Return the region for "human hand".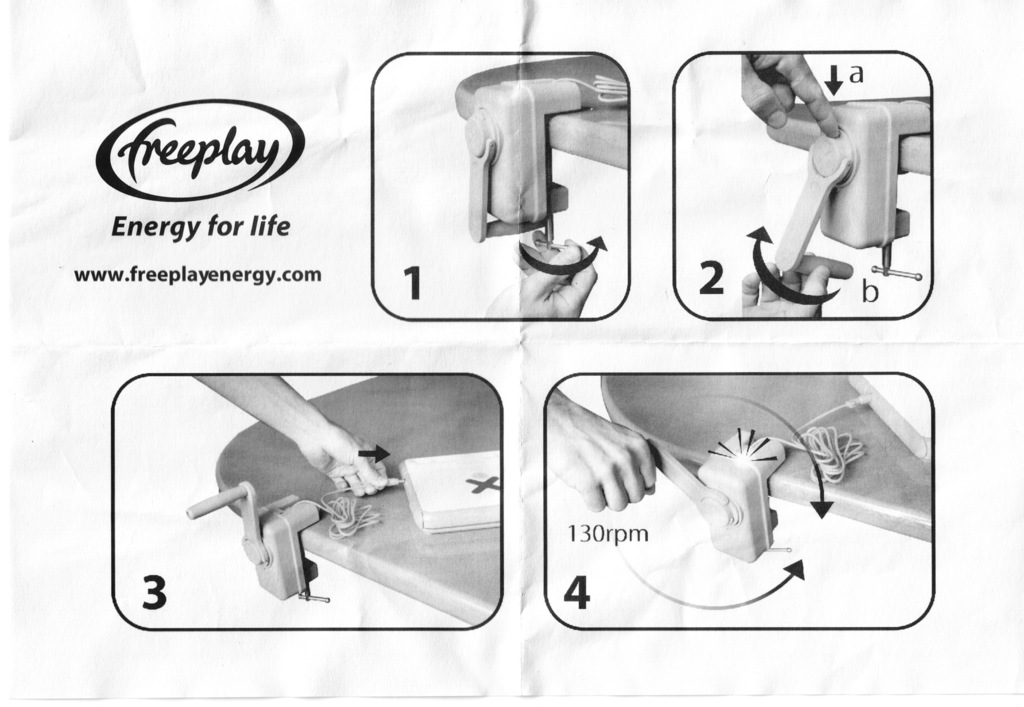
[559, 403, 679, 535].
